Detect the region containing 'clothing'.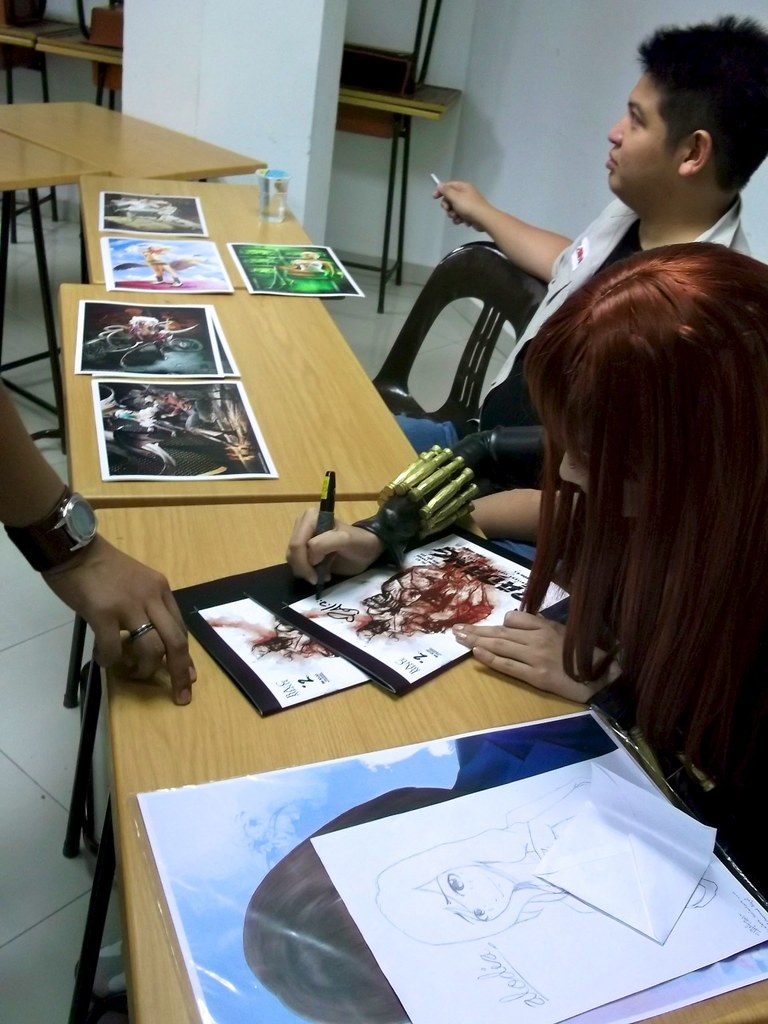
[395,199,754,565].
